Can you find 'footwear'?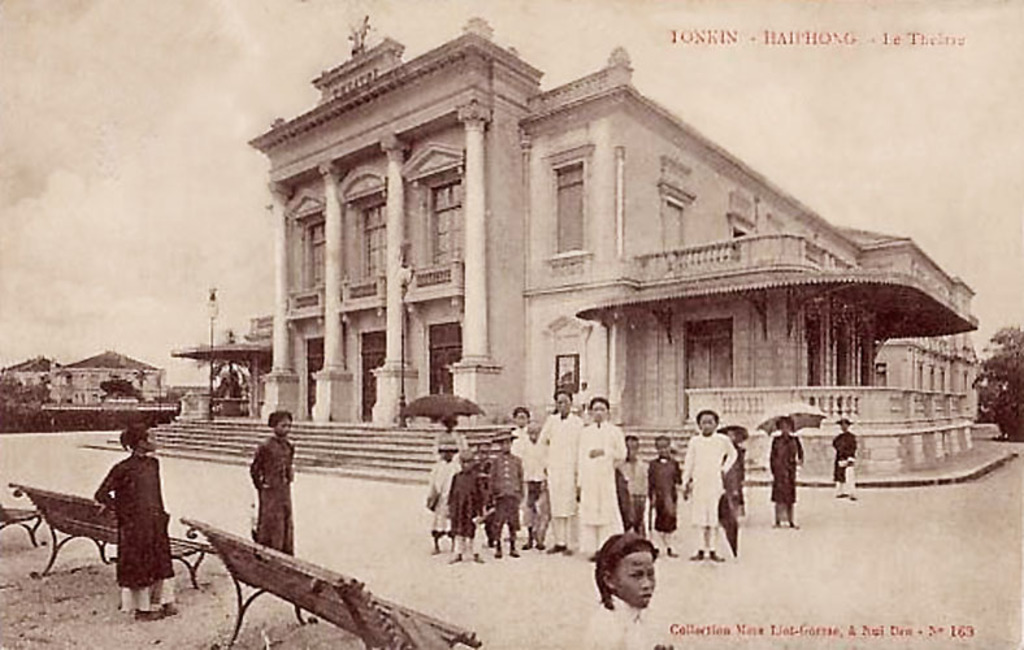
Yes, bounding box: <bbox>520, 534, 531, 550</bbox>.
